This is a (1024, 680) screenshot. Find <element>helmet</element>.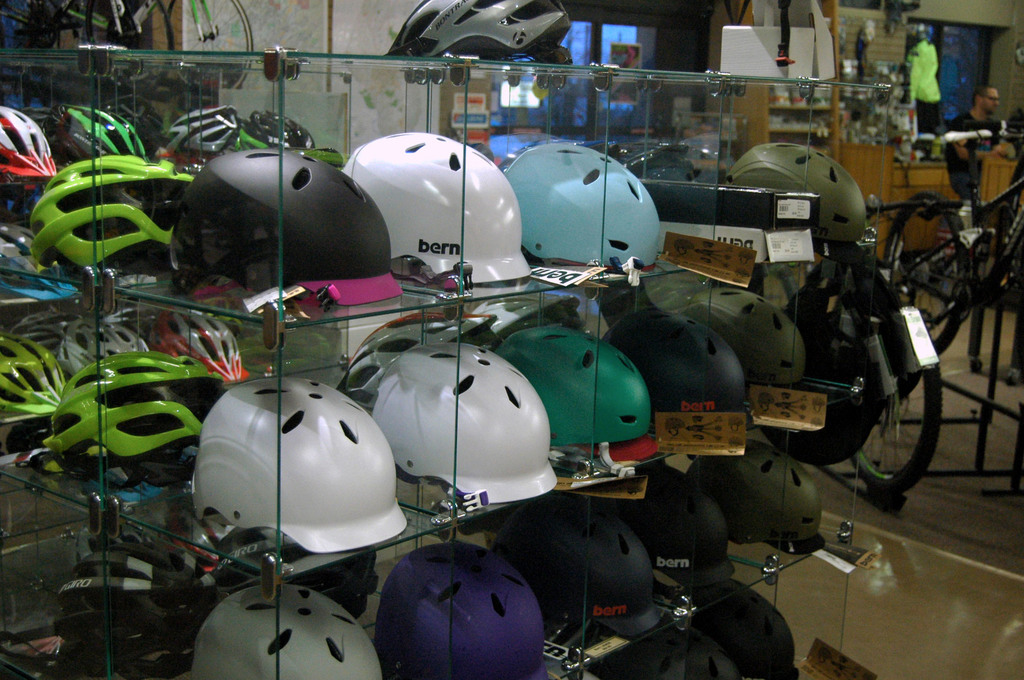
Bounding box: <box>193,579,381,679</box>.
